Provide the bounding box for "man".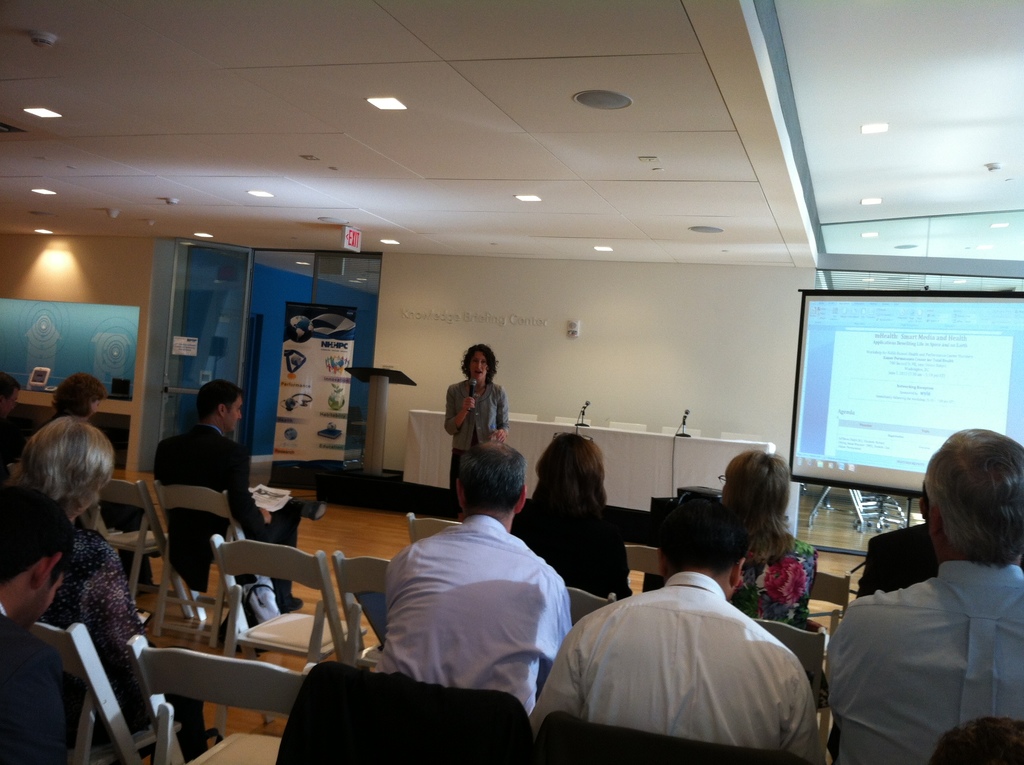
[left=818, top=444, right=1023, bottom=754].
